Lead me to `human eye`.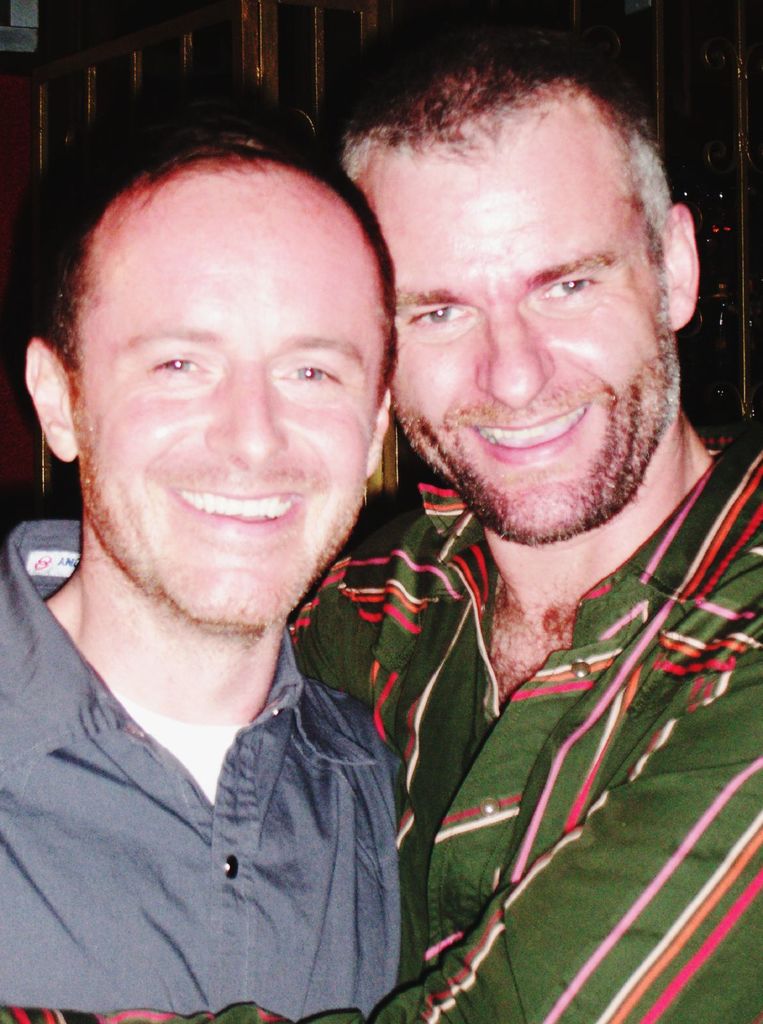
Lead to bbox=[278, 357, 349, 392].
